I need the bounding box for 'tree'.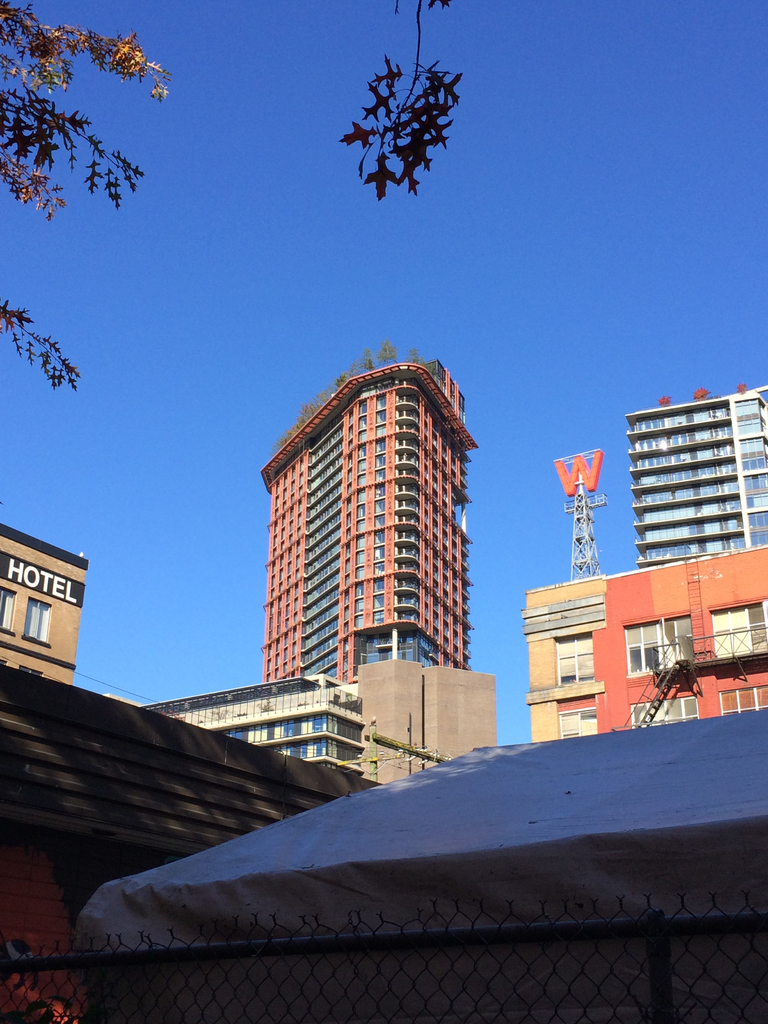
Here it is: (321,44,465,195).
